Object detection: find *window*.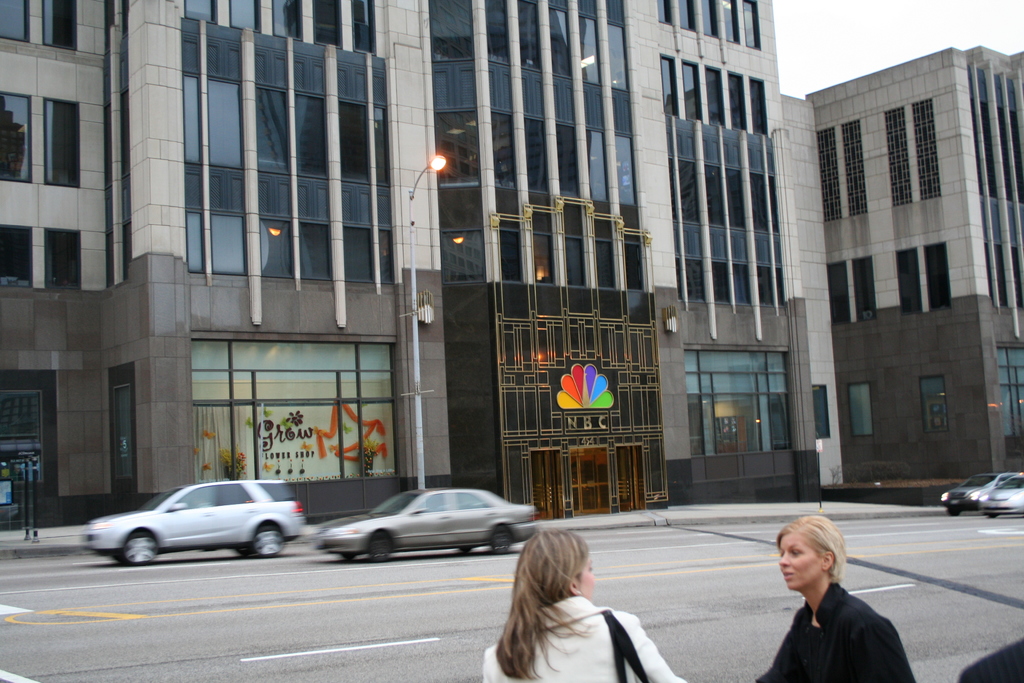
x1=816 y1=126 x2=841 y2=223.
